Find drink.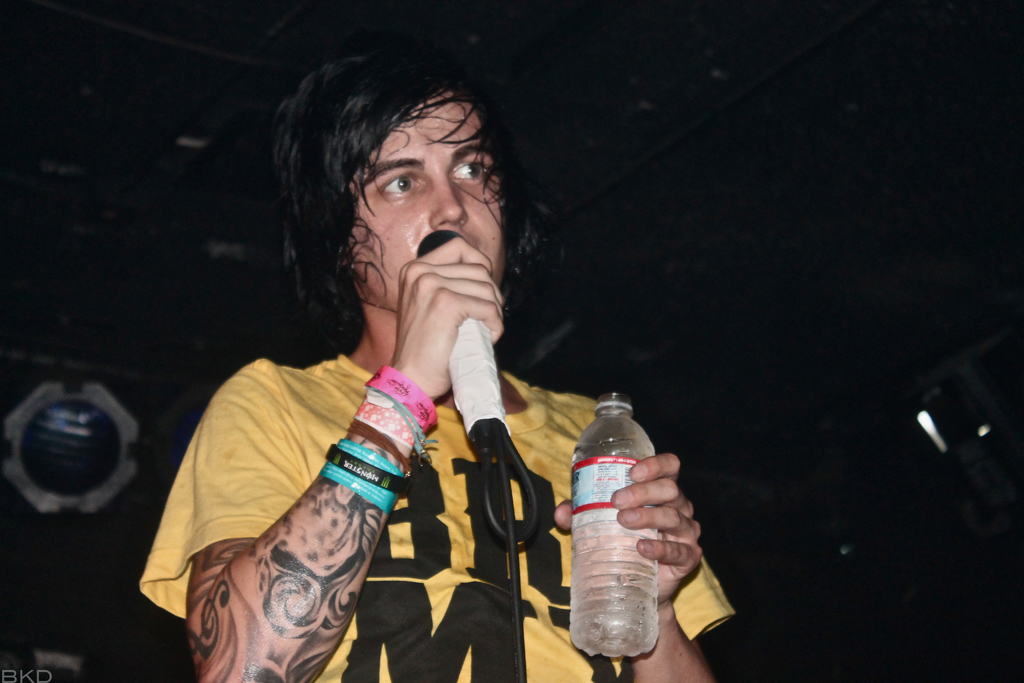
568,384,658,661.
